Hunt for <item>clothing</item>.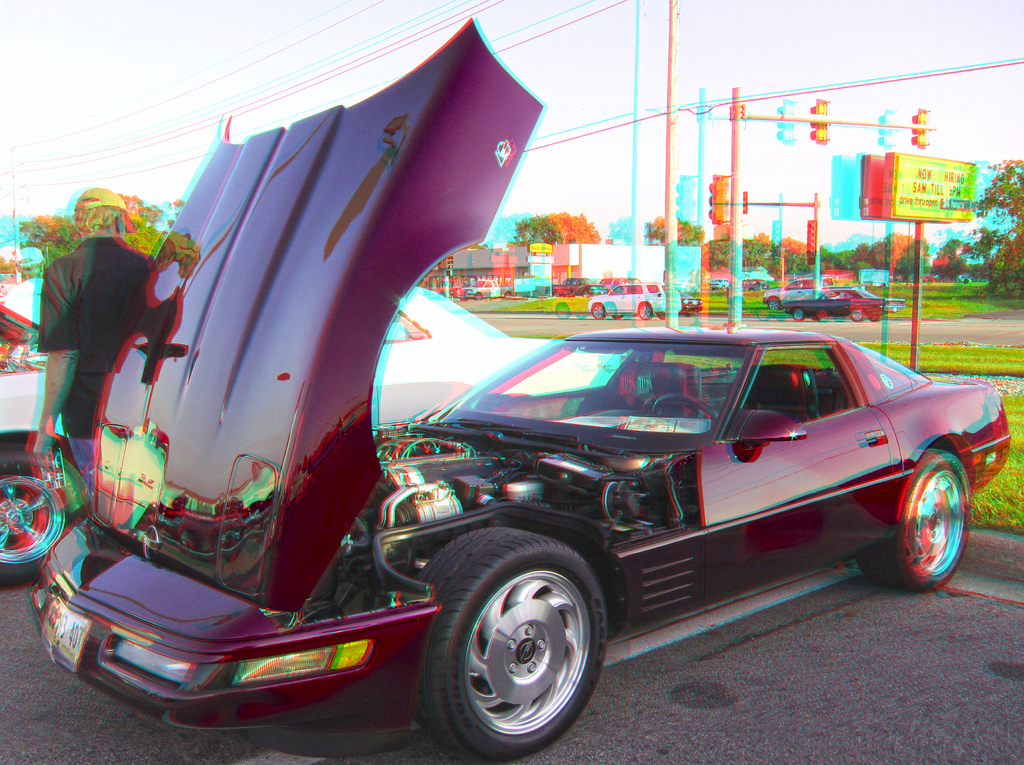
Hunted down at bbox=[5, 277, 46, 320].
